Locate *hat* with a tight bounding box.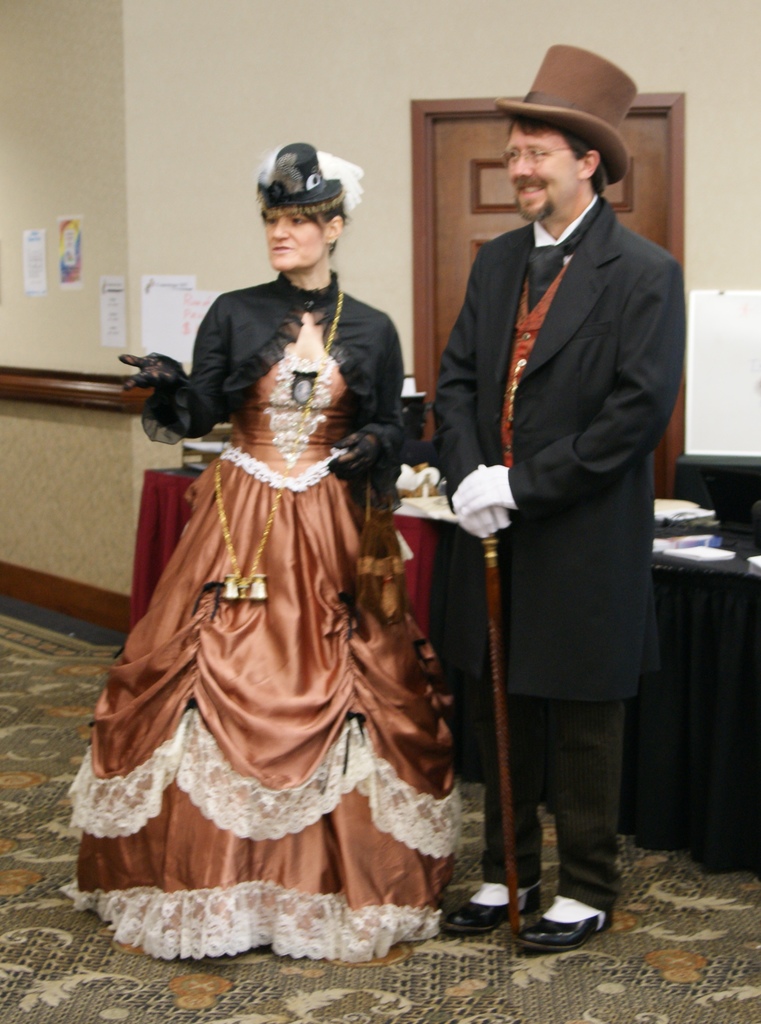
(x1=256, y1=140, x2=366, y2=221).
